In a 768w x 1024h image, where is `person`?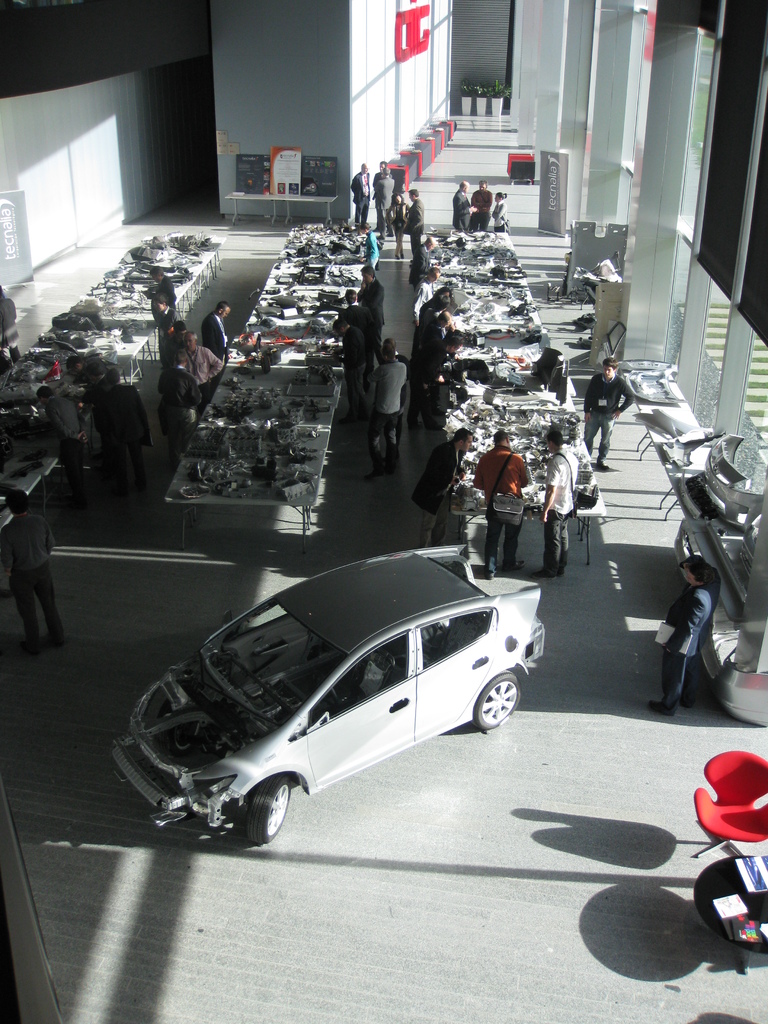
x1=42 y1=388 x2=91 y2=474.
